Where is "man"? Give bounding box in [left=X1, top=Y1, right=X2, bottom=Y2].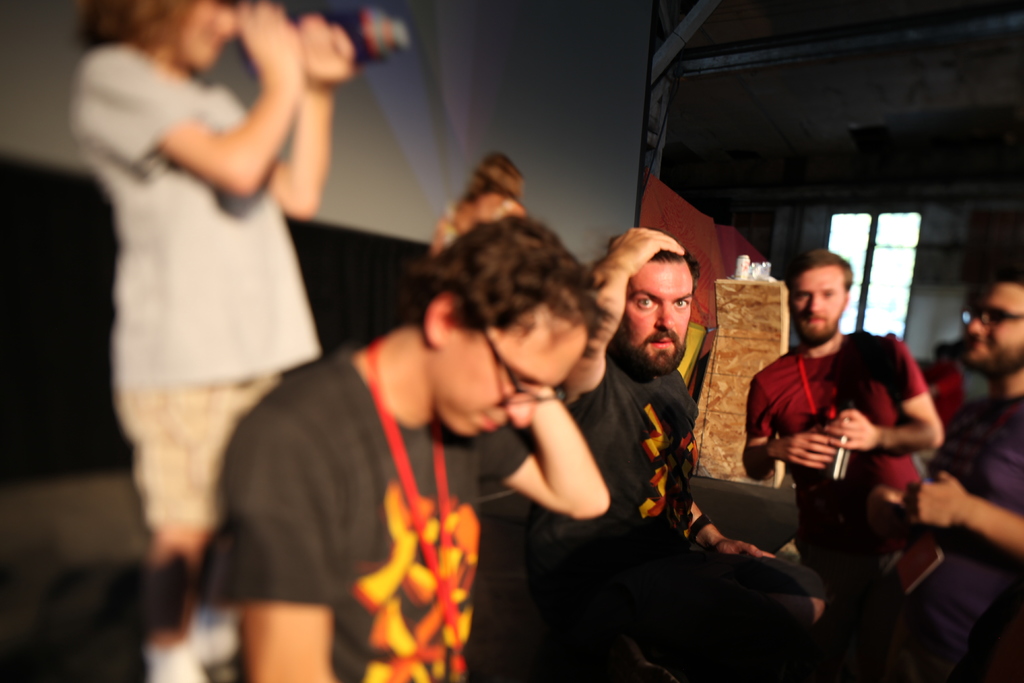
[left=905, top=266, right=1023, bottom=682].
